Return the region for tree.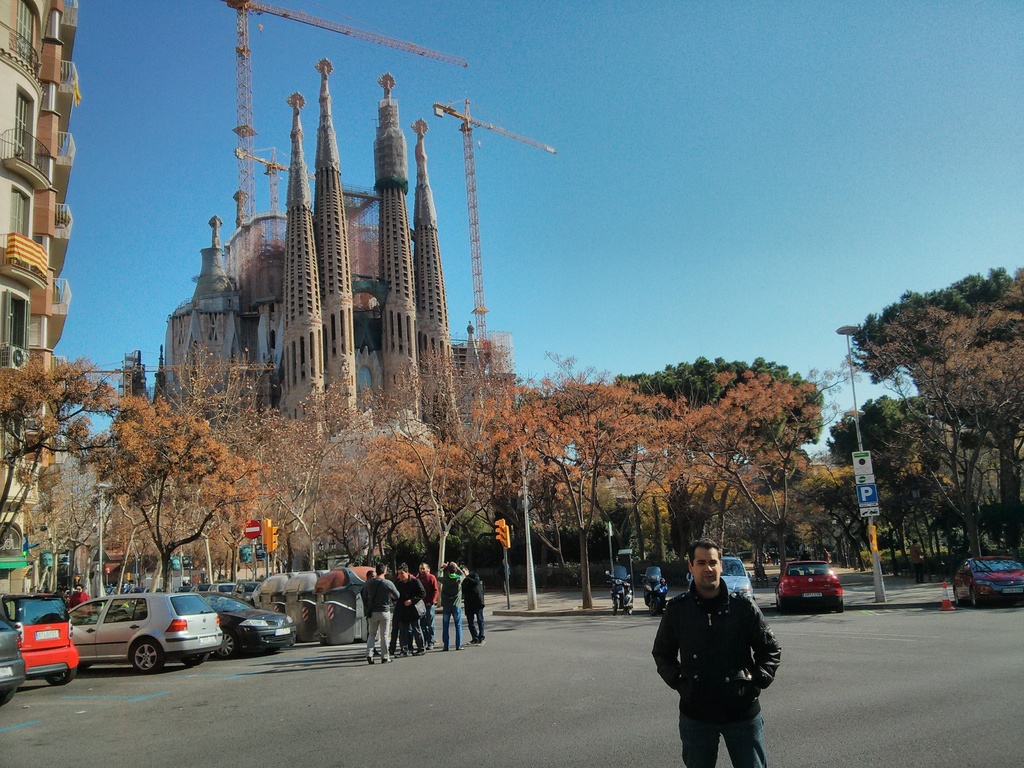
<region>824, 393, 948, 570</region>.
